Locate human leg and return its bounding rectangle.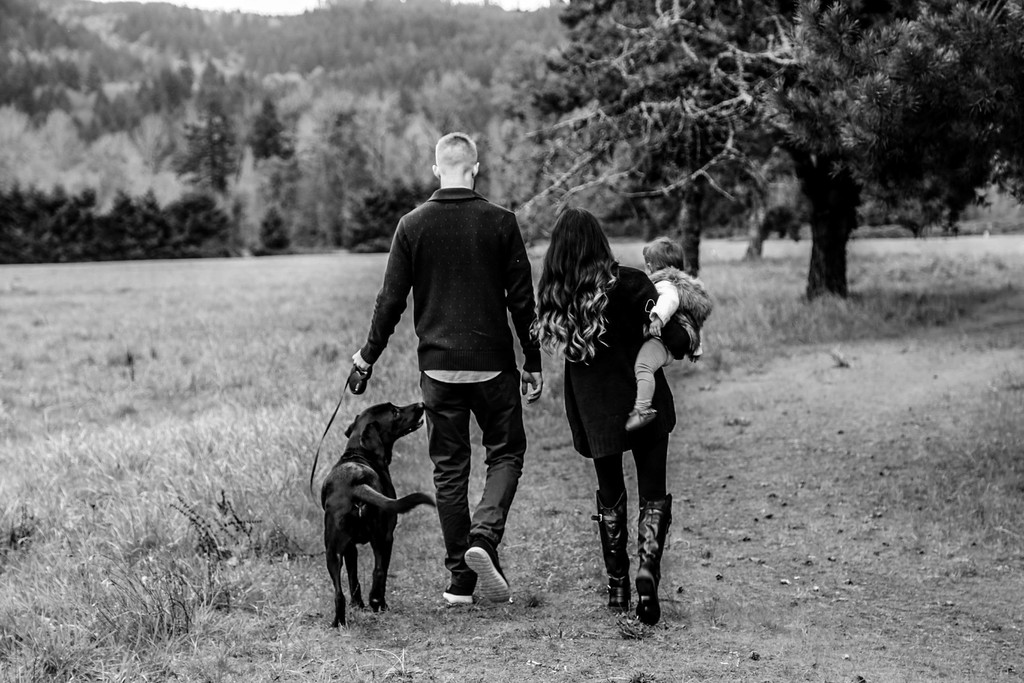
crop(595, 435, 627, 611).
